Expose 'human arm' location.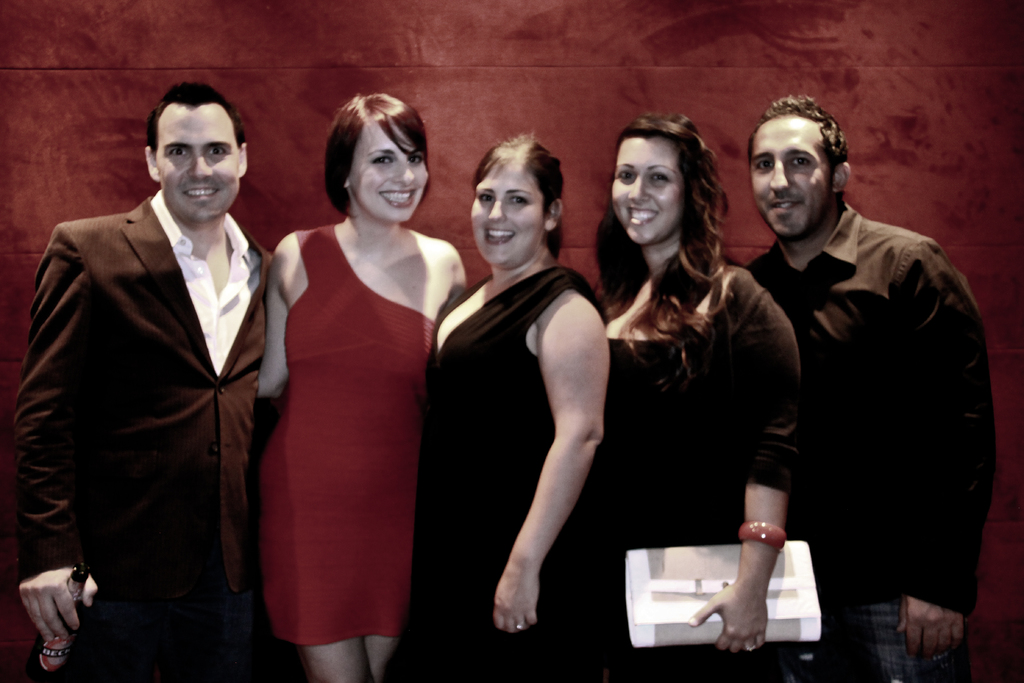
Exposed at region(685, 288, 806, 656).
